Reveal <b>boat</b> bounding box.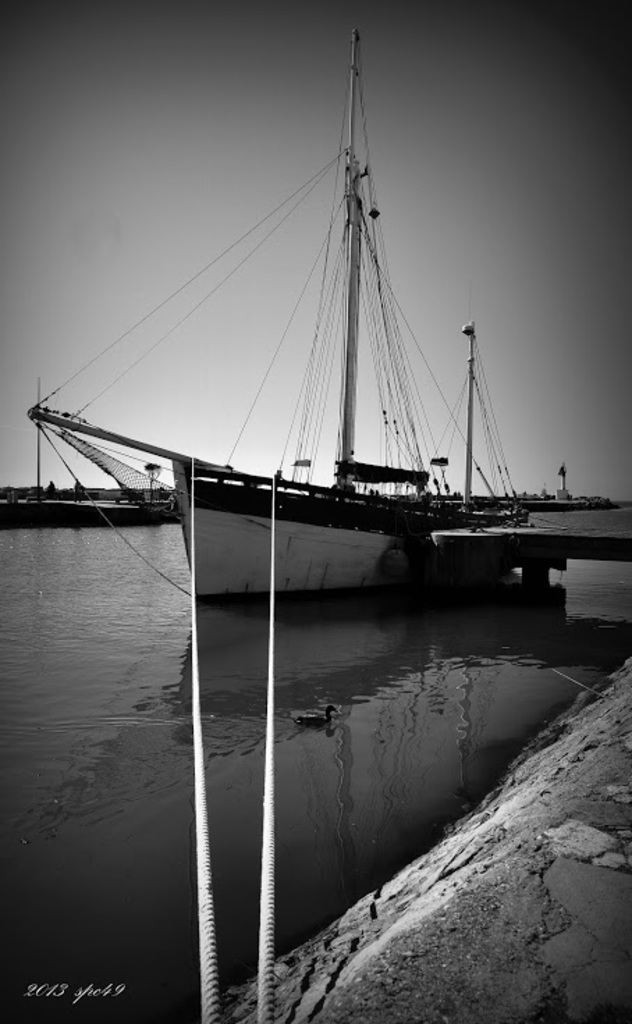
Revealed: 52 46 565 632.
